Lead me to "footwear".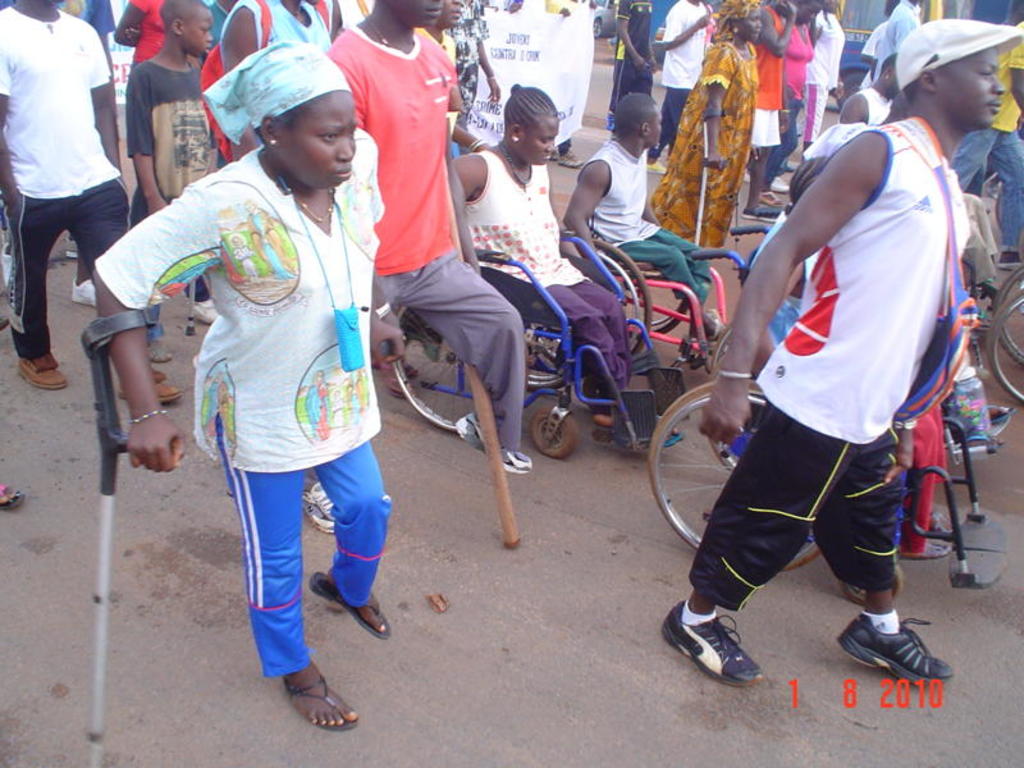
Lead to {"left": 64, "top": 239, "right": 77, "bottom": 255}.
